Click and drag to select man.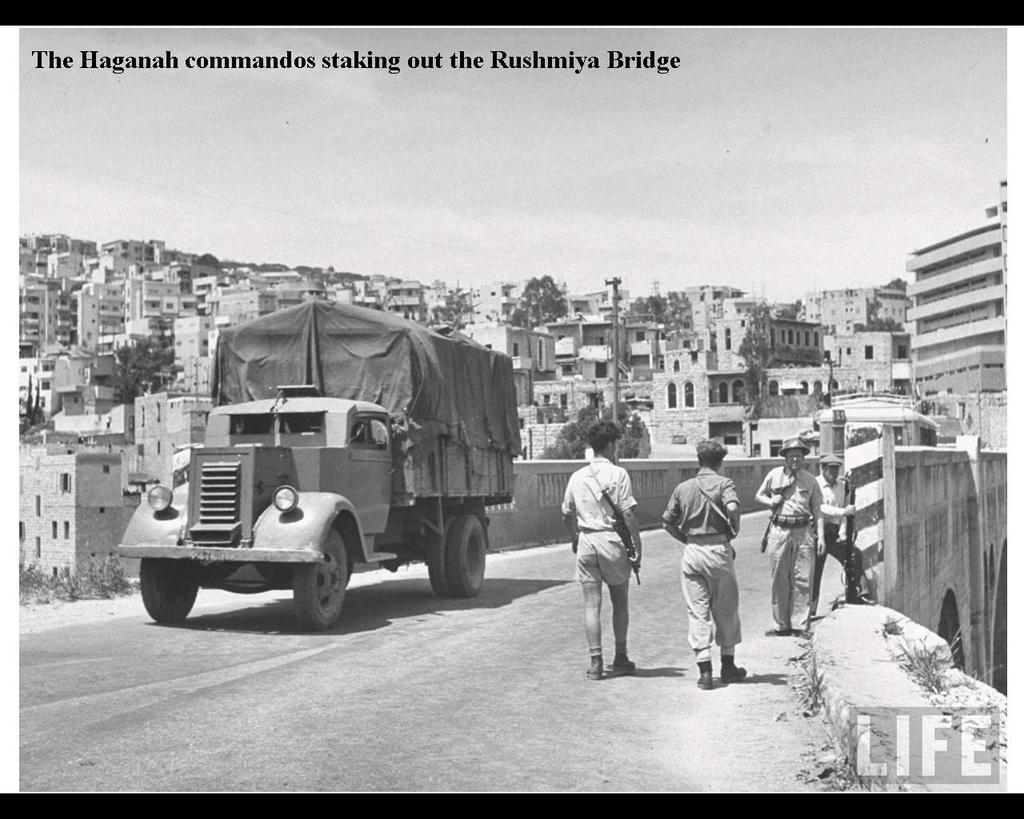
Selection: 804,454,879,605.
